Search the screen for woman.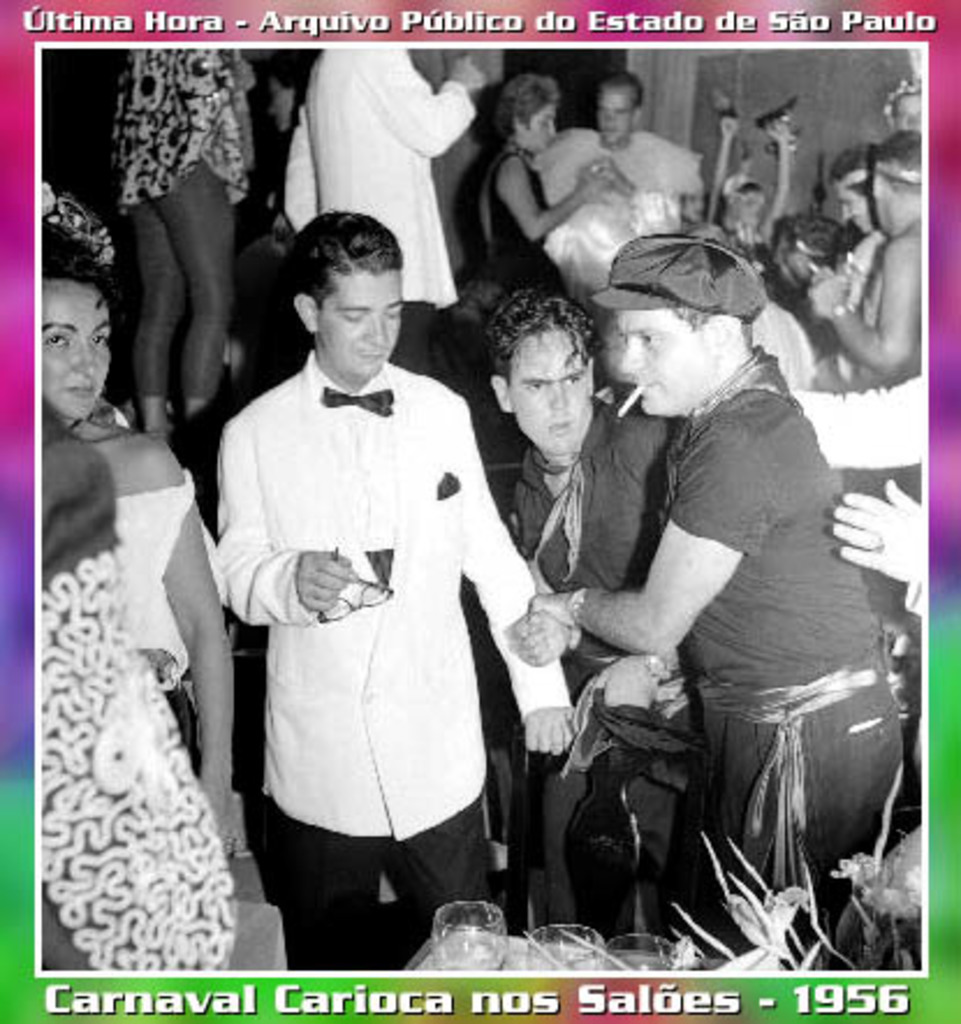
Found at box(565, 234, 910, 968).
